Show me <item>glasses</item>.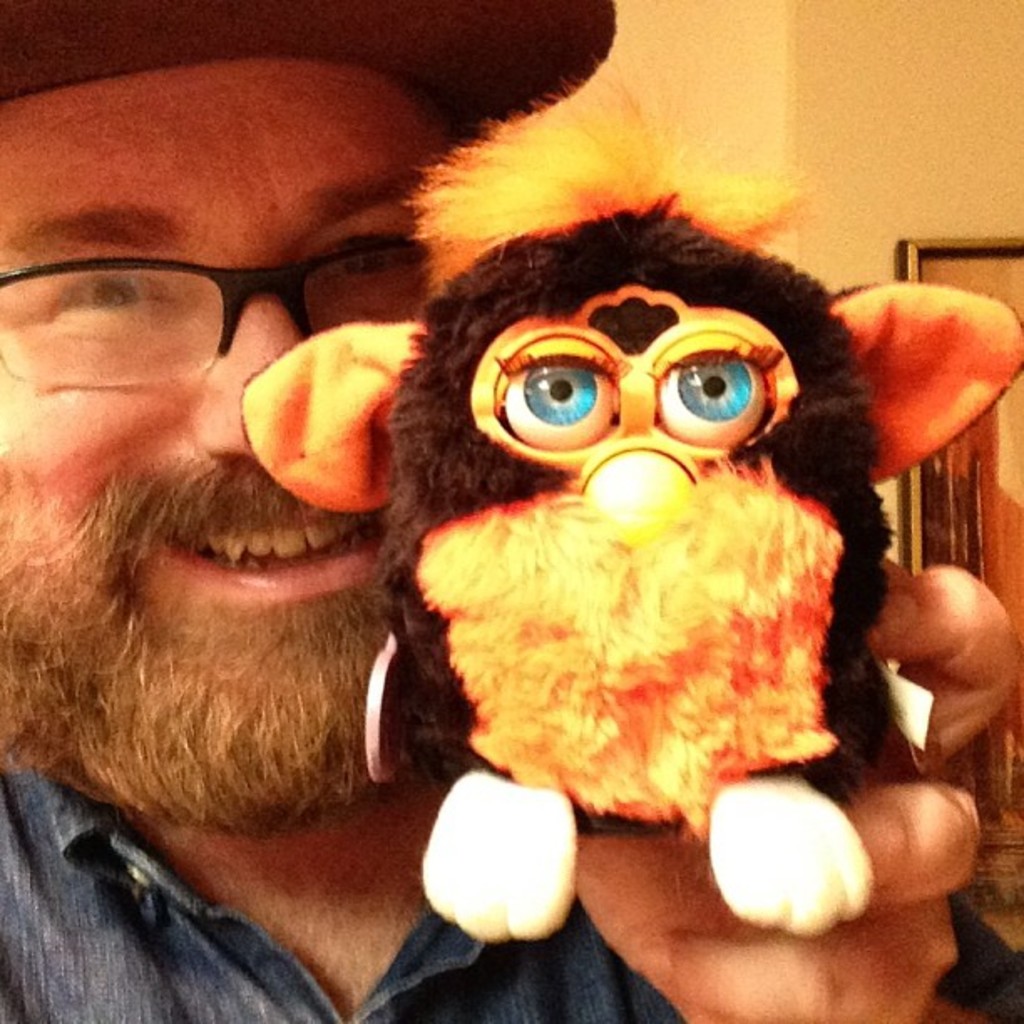
<item>glasses</item> is here: (2,214,442,376).
